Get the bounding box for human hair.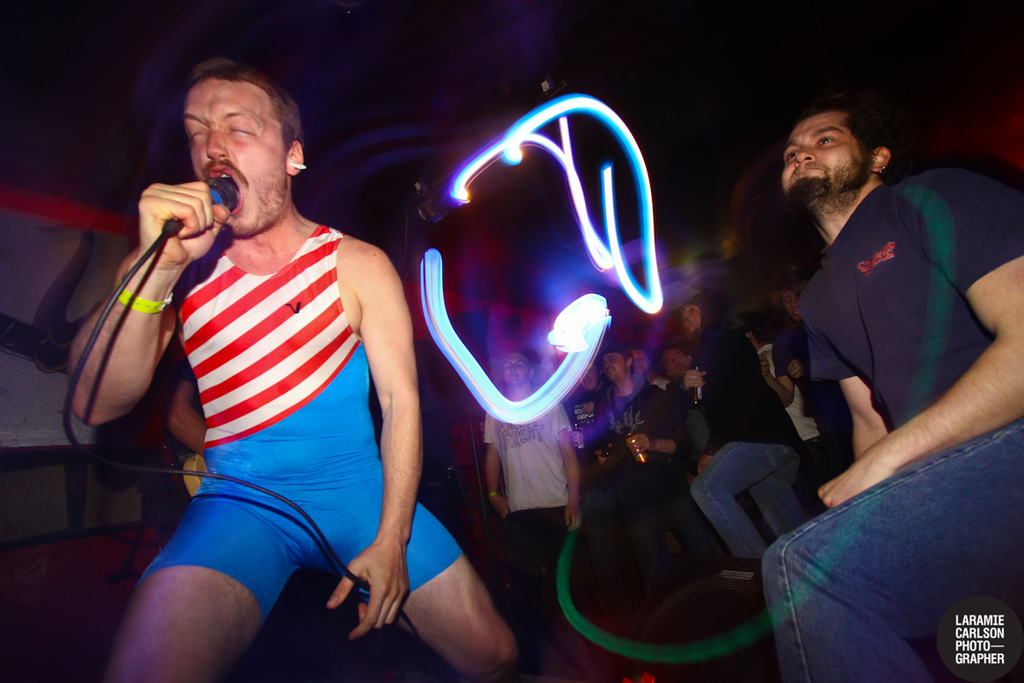
crop(675, 294, 724, 332).
